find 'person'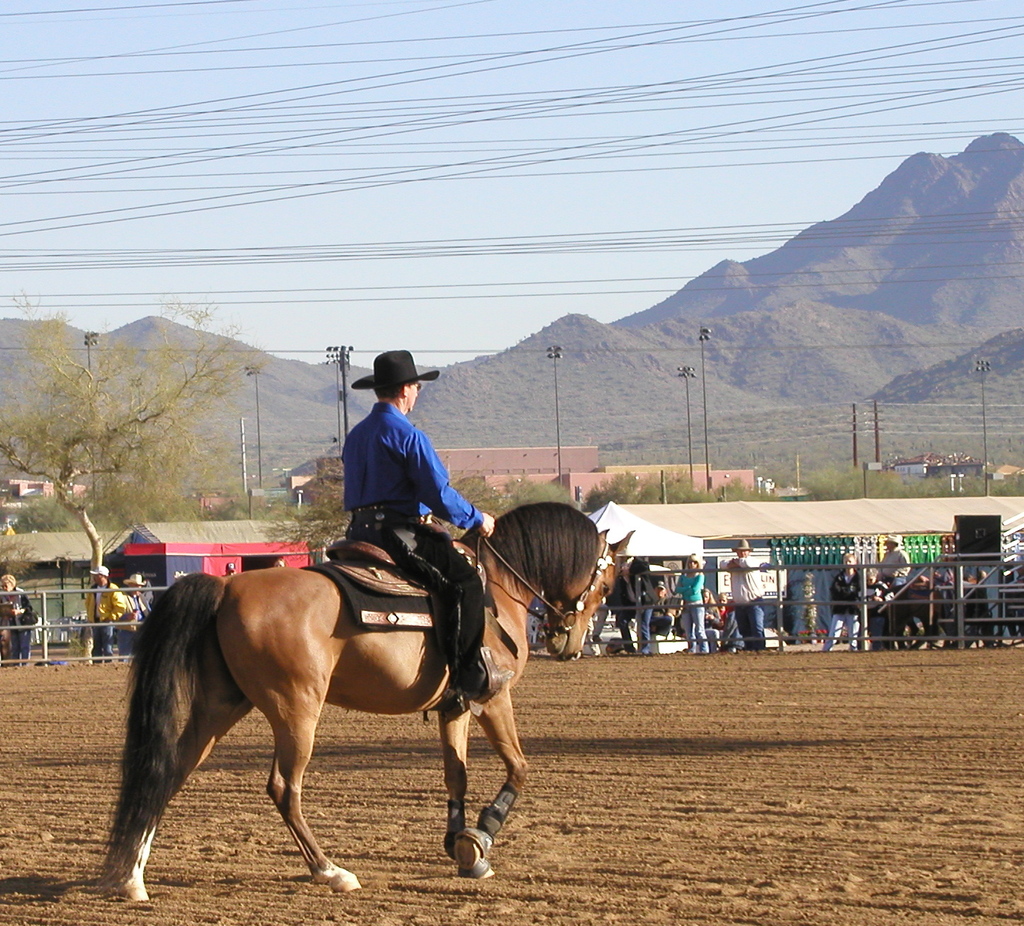
l=867, t=533, r=918, b=600
